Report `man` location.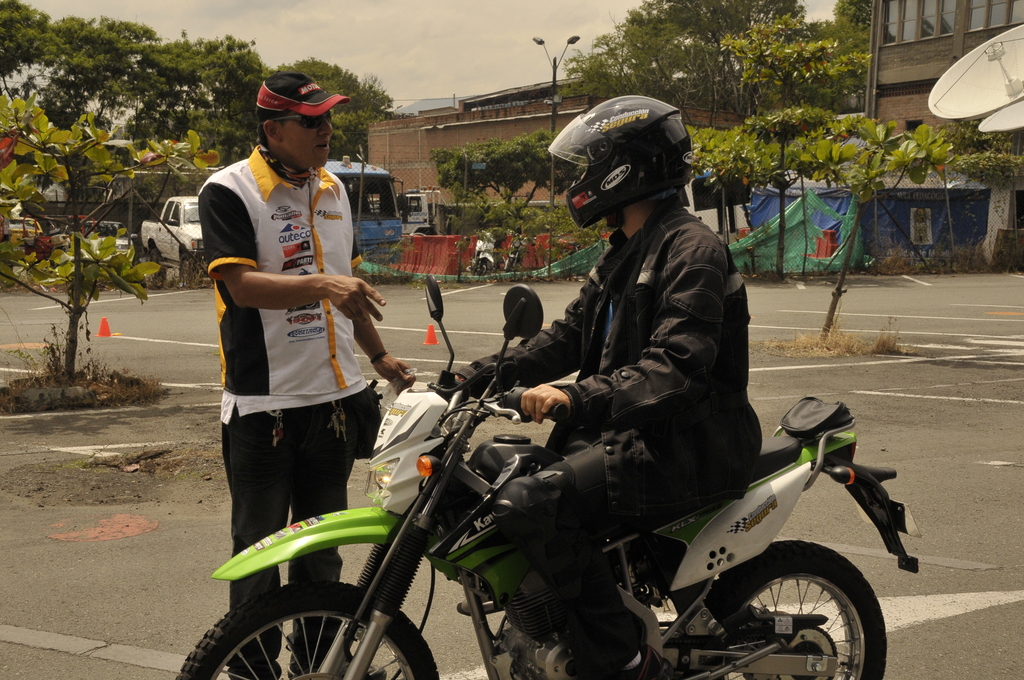
Report: bbox=[438, 91, 763, 679].
